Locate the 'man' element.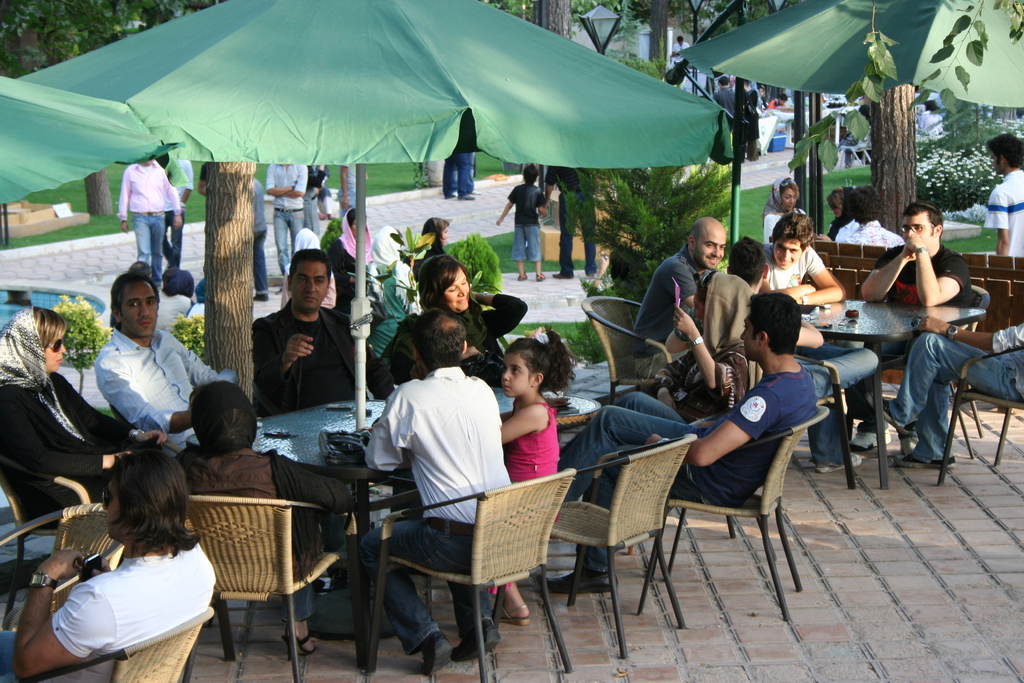
Element bbox: left=364, top=304, right=520, bottom=672.
